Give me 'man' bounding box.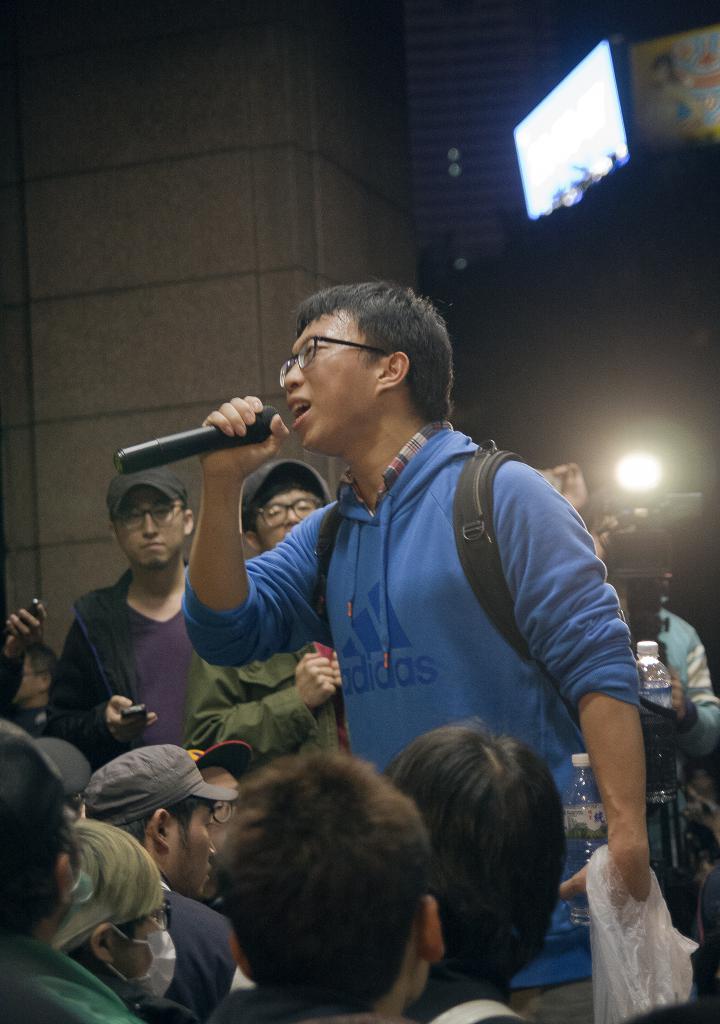
{"x1": 152, "y1": 457, "x2": 409, "y2": 786}.
